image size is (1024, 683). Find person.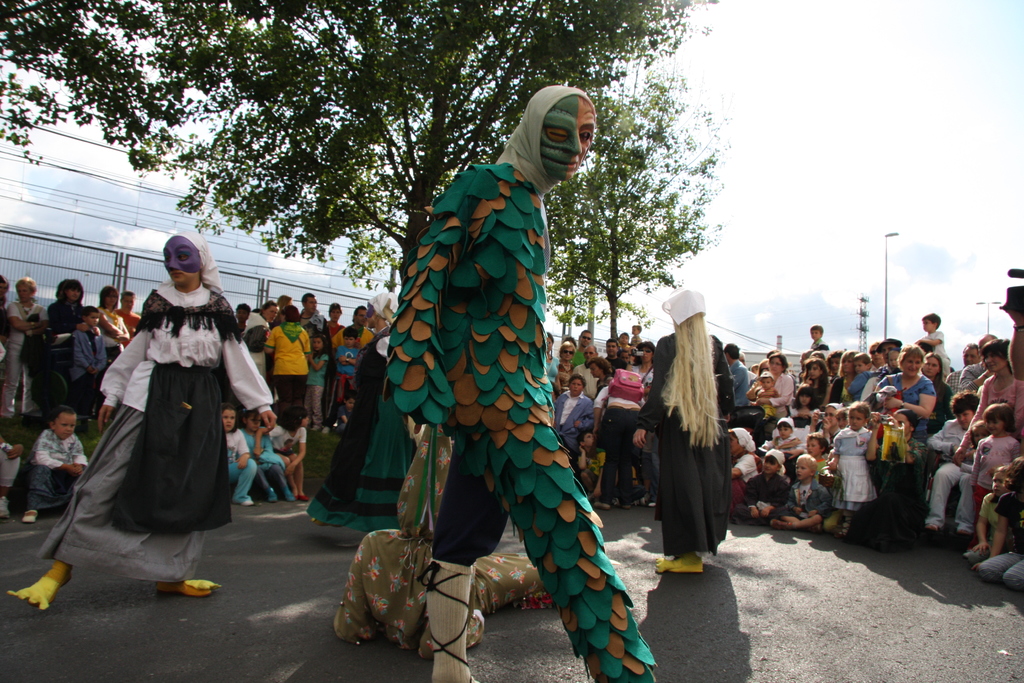
x1=588 y1=354 x2=614 y2=389.
